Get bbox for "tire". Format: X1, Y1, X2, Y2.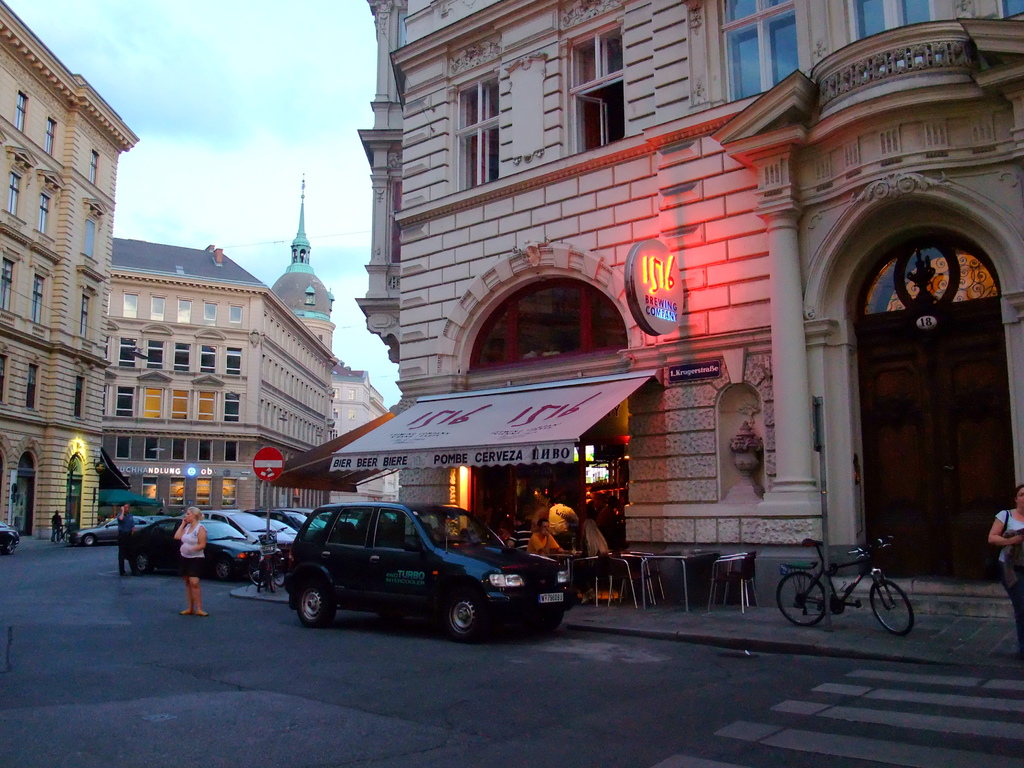
273, 575, 285, 586.
